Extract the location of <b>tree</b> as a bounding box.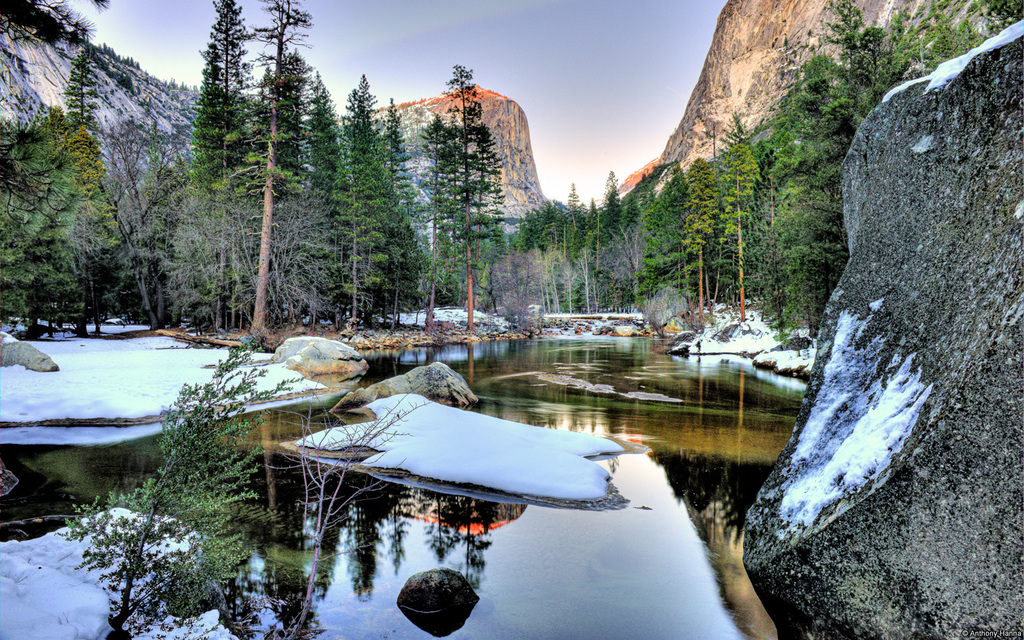
(x1=643, y1=174, x2=684, y2=294).
